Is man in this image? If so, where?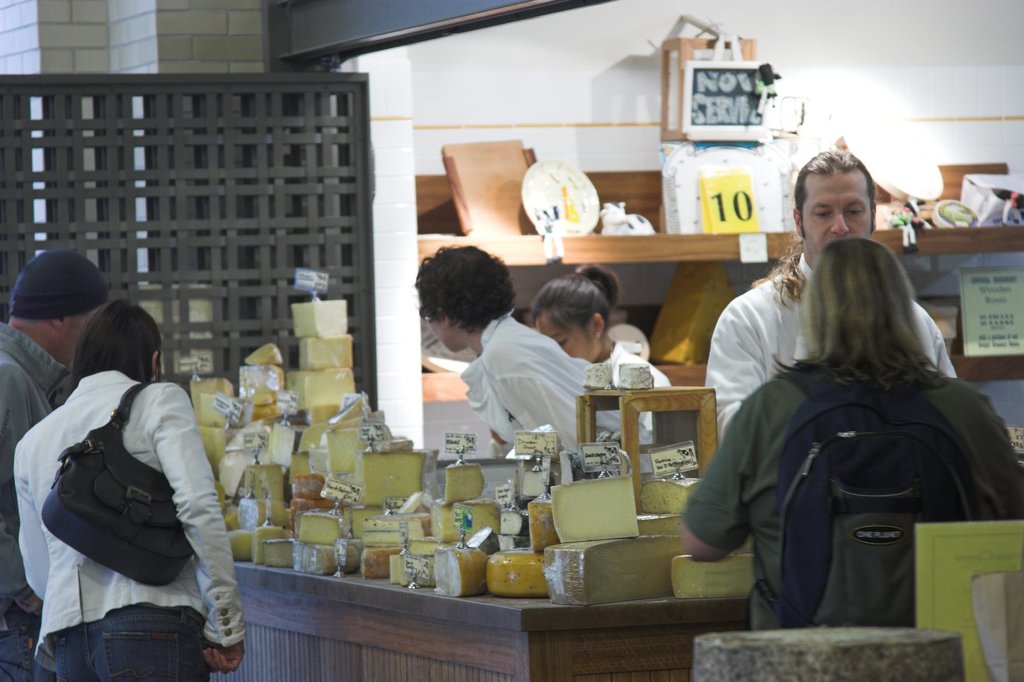
Yes, at crop(8, 250, 116, 681).
